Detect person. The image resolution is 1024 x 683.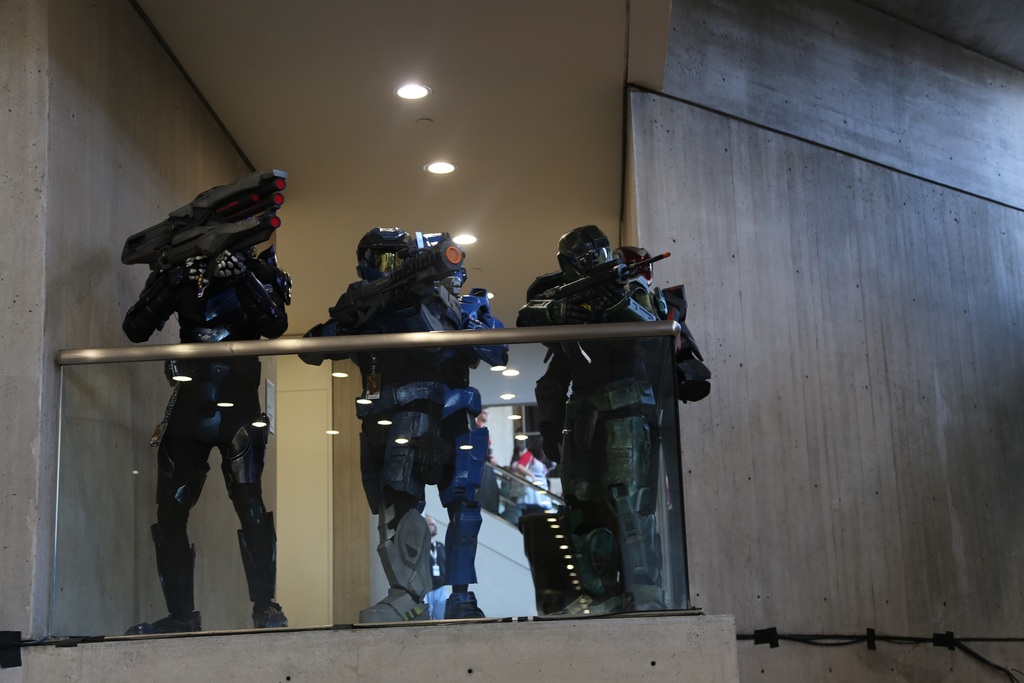
l=536, t=223, r=674, b=614.
